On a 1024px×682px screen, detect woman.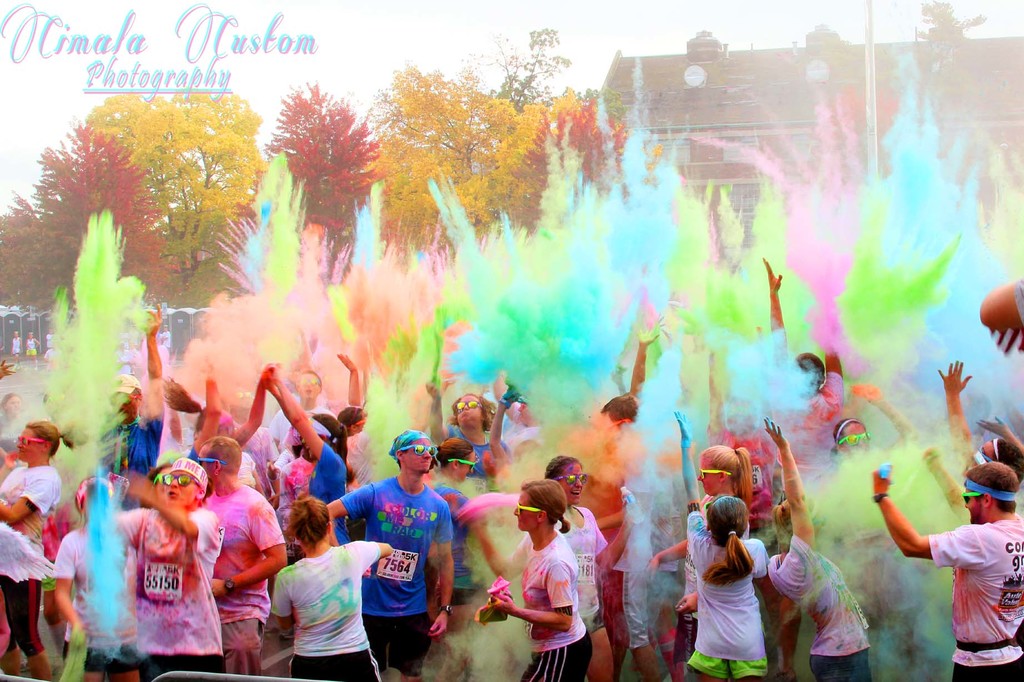
(669, 406, 774, 681).
